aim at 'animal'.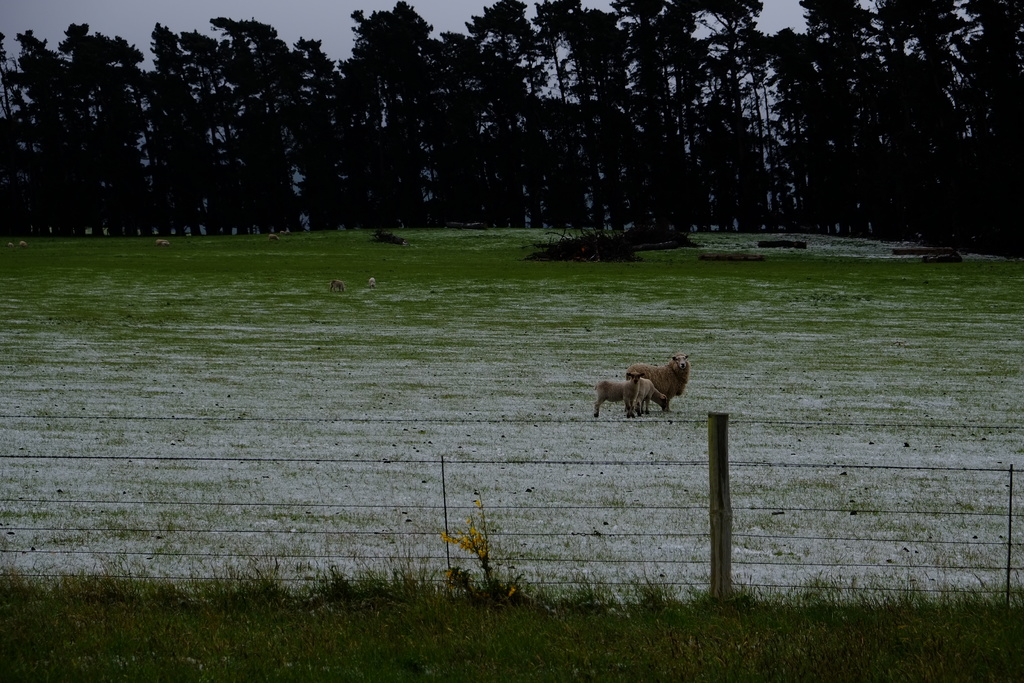
Aimed at 594, 368, 644, 421.
